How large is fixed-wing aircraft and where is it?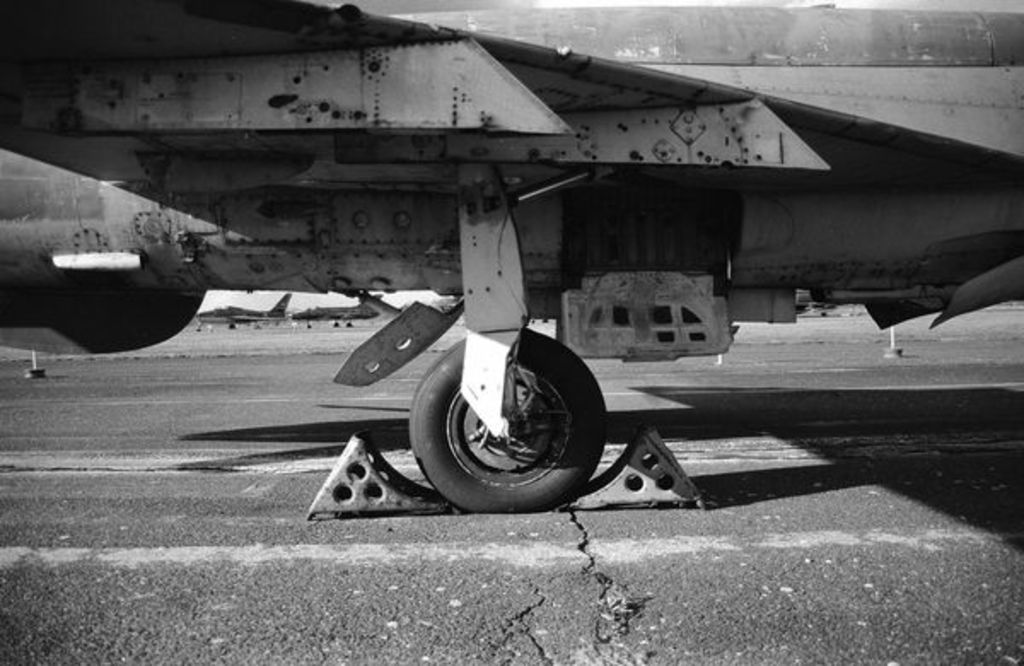
Bounding box: 0 0 1022 509.
